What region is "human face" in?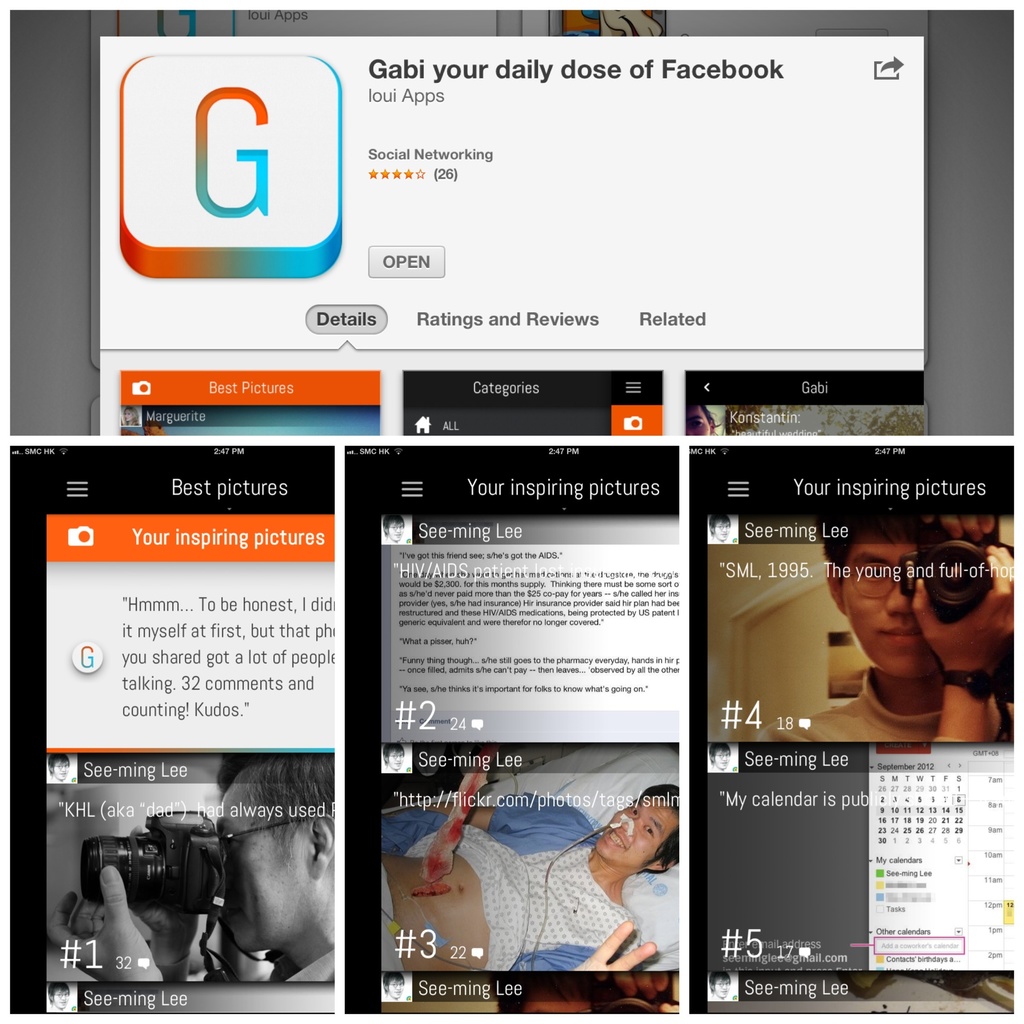
220 785 312 975.
